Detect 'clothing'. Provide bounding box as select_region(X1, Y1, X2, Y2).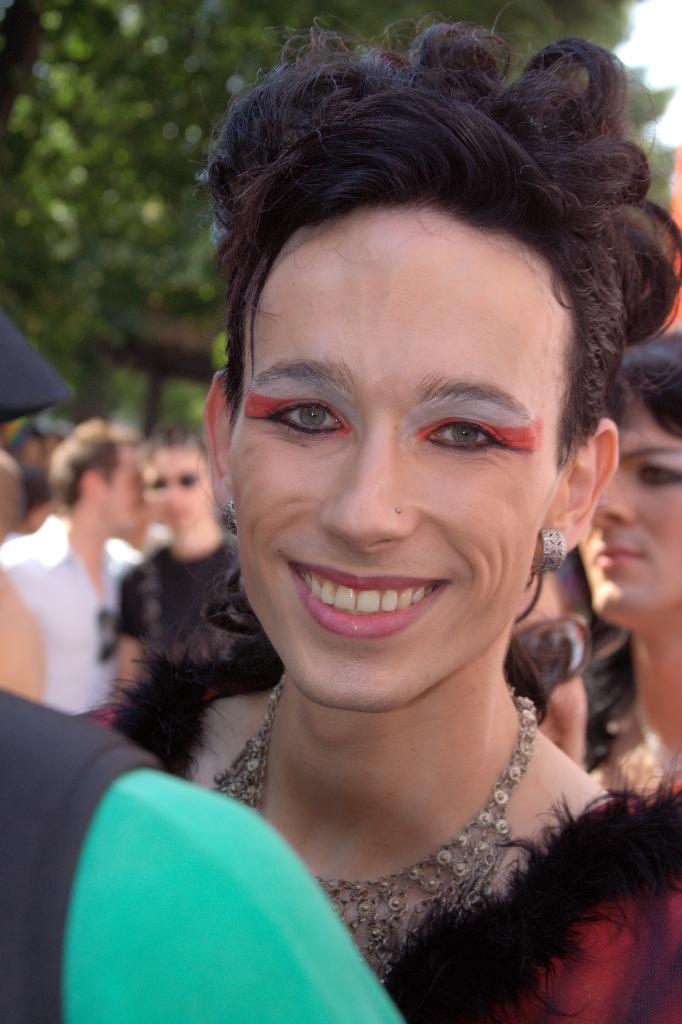
select_region(0, 686, 407, 1023).
